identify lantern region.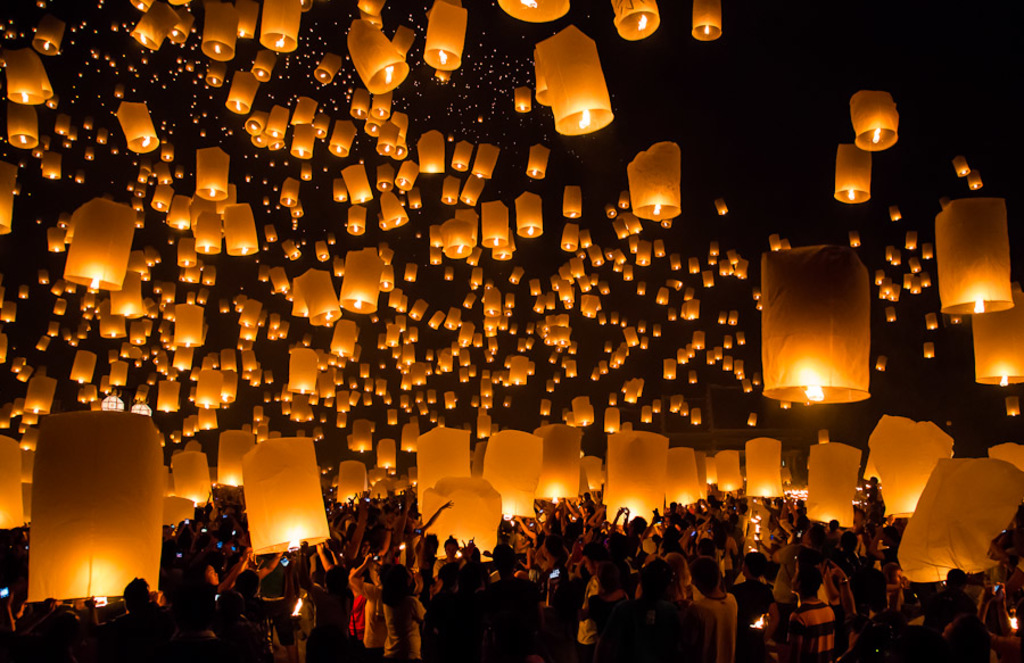
Region: l=291, t=124, r=316, b=156.
